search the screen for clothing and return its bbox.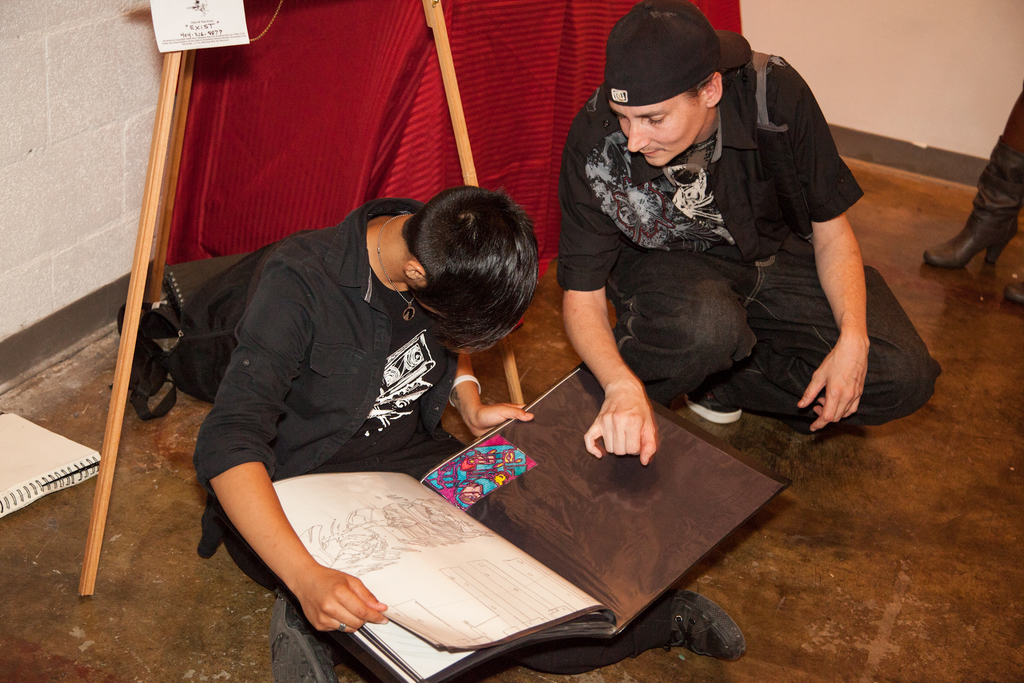
Found: [554,22,886,448].
